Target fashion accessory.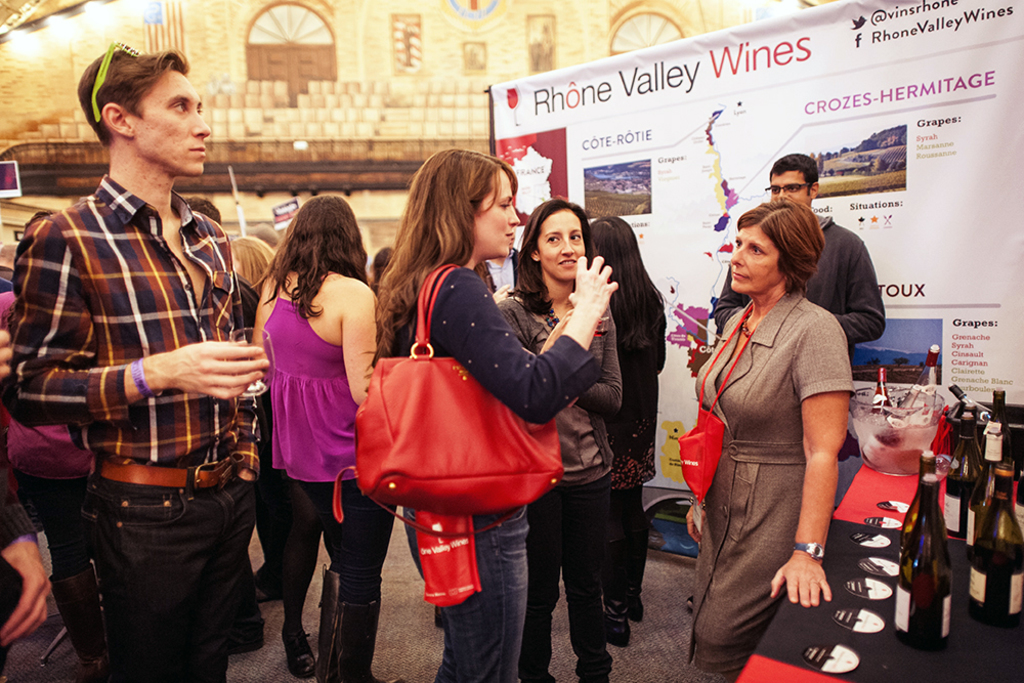
Target region: pyautogui.locateOnScreen(315, 562, 345, 682).
